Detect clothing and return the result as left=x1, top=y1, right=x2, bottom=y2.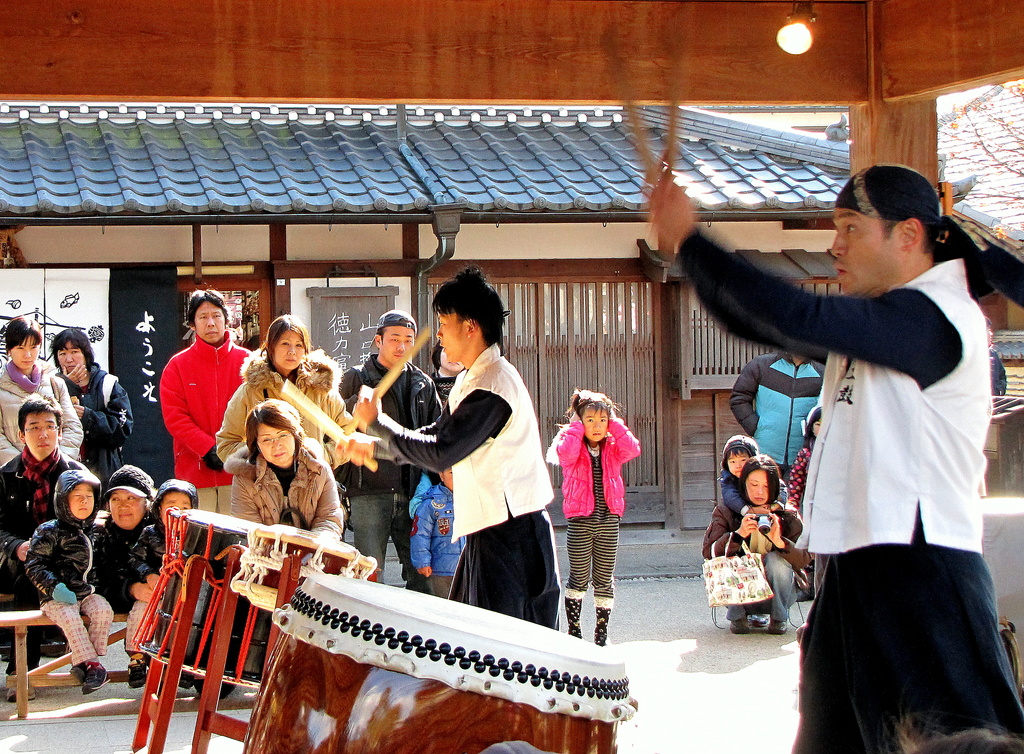
left=0, top=353, right=94, bottom=479.
